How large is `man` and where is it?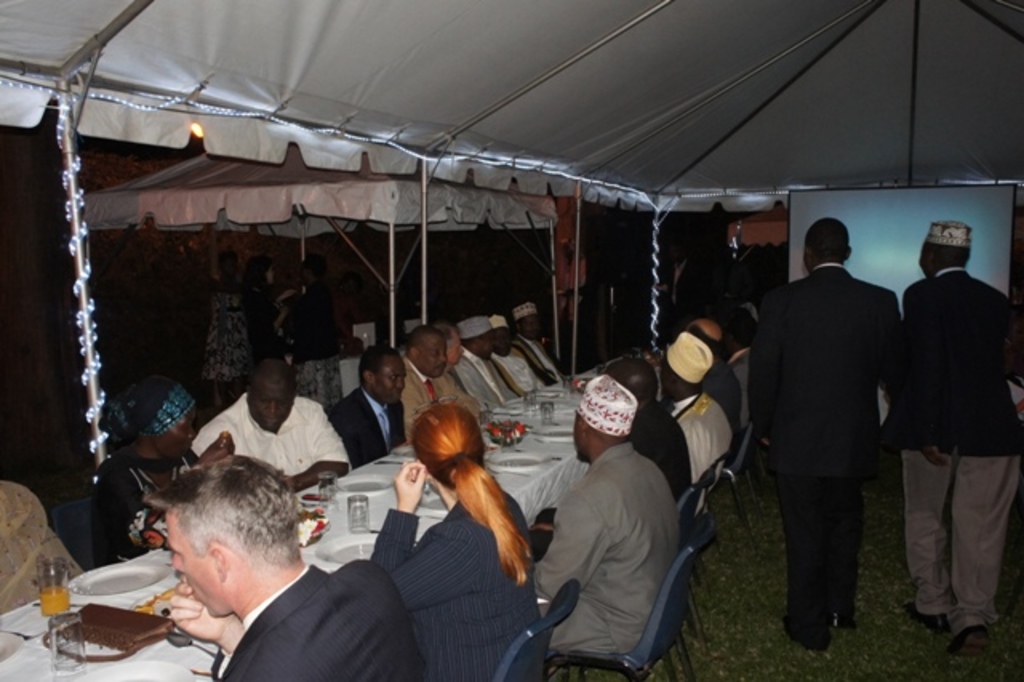
Bounding box: 456, 315, 509, 402.
